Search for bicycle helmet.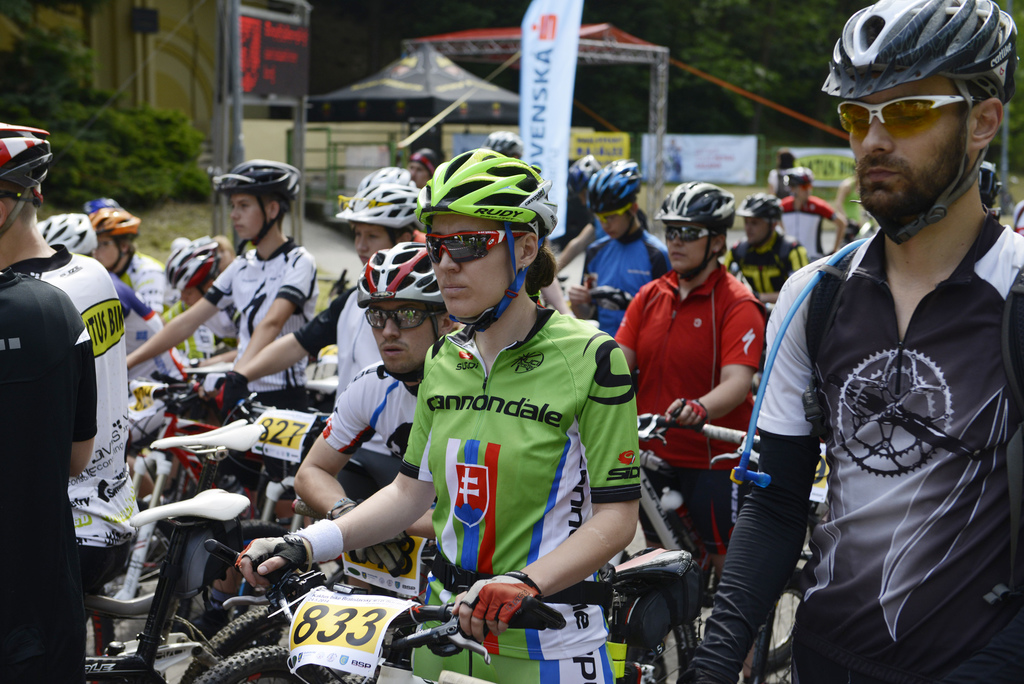
Found at l=343, t=167, r=415, b=225.
